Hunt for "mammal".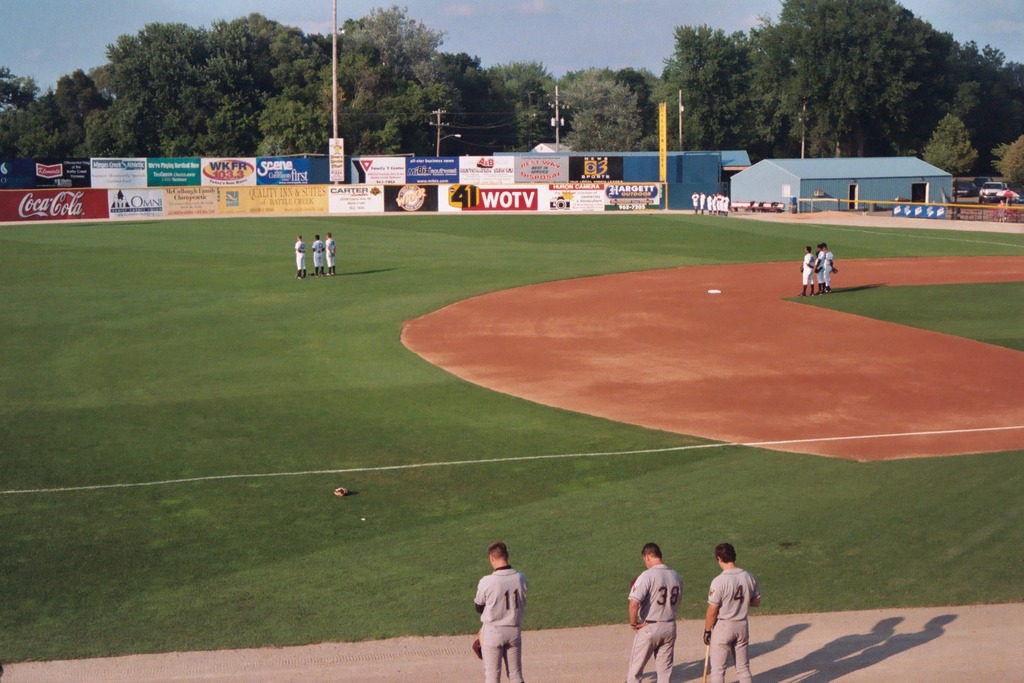
Hunted down at {"x1": 465, "y1": 560, "x2": 537, "y2": 662}.
